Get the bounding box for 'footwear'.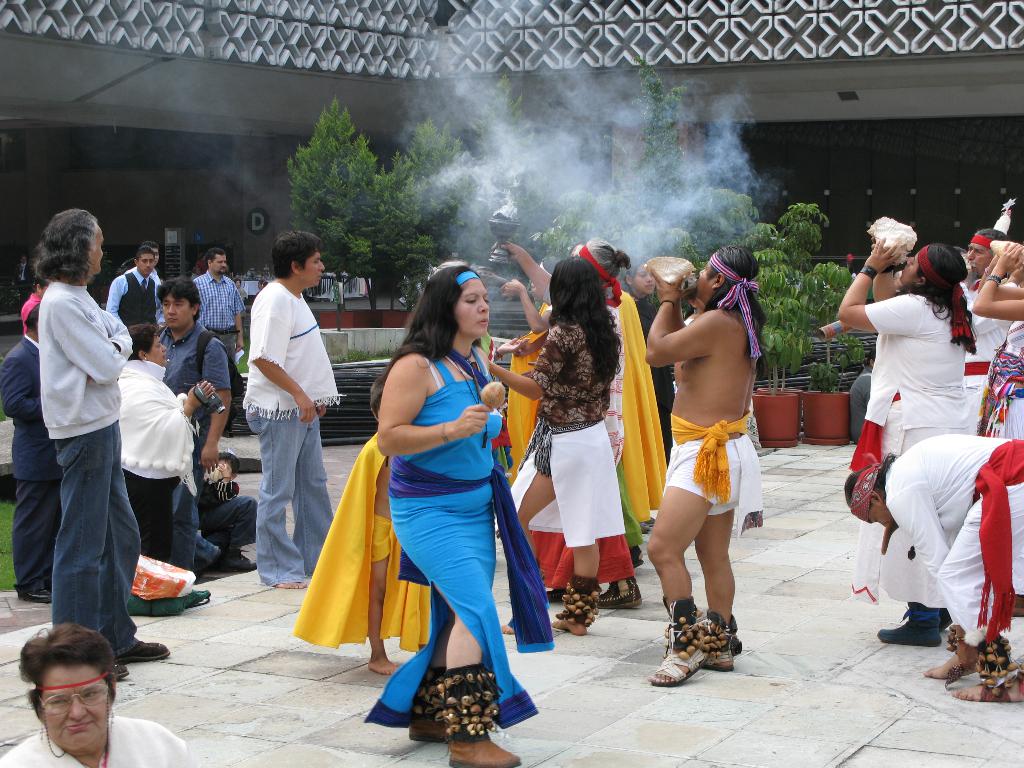
x1=656, y1=611, x2=748, y2=691.
